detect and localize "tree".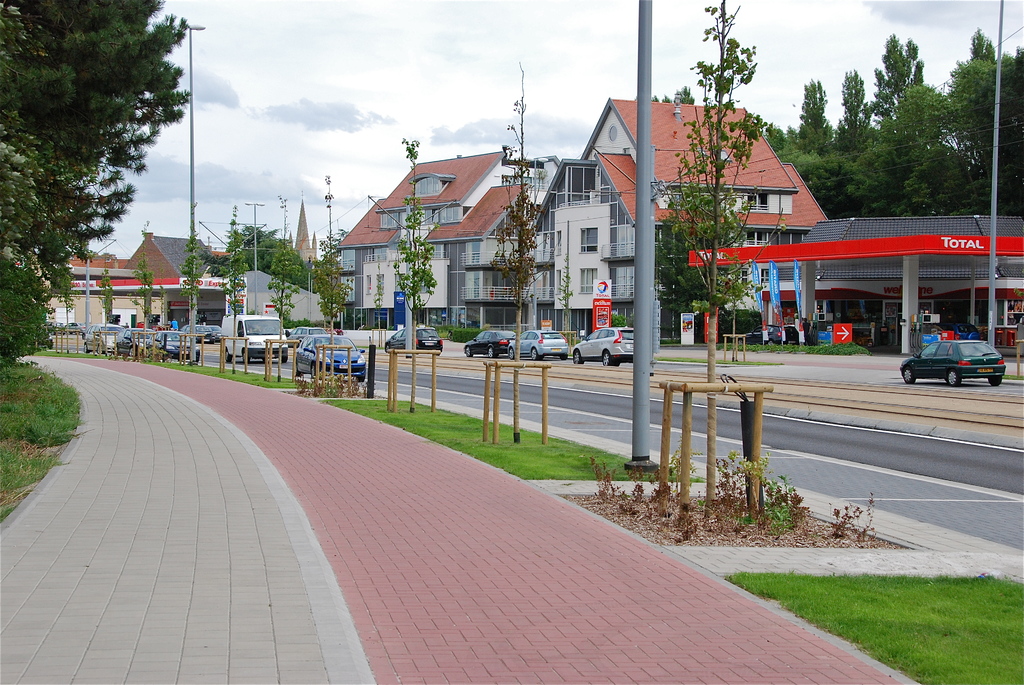
Localized at (left=484, top=60, right=543, bottom=358).
